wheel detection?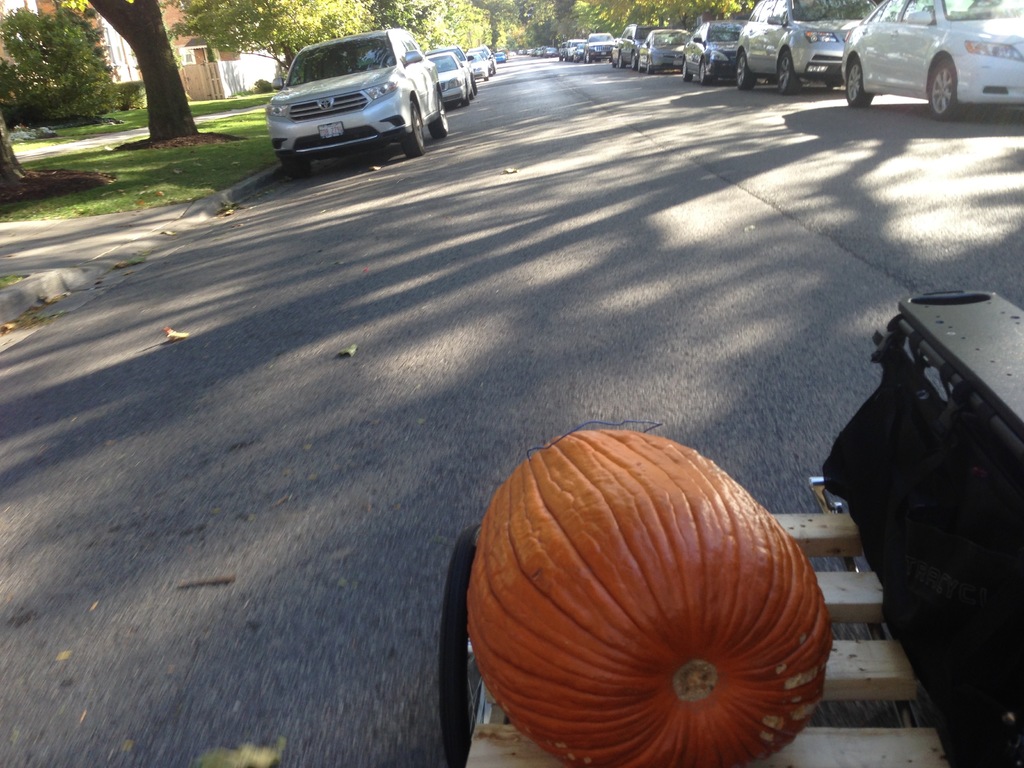
630:52:637:70
